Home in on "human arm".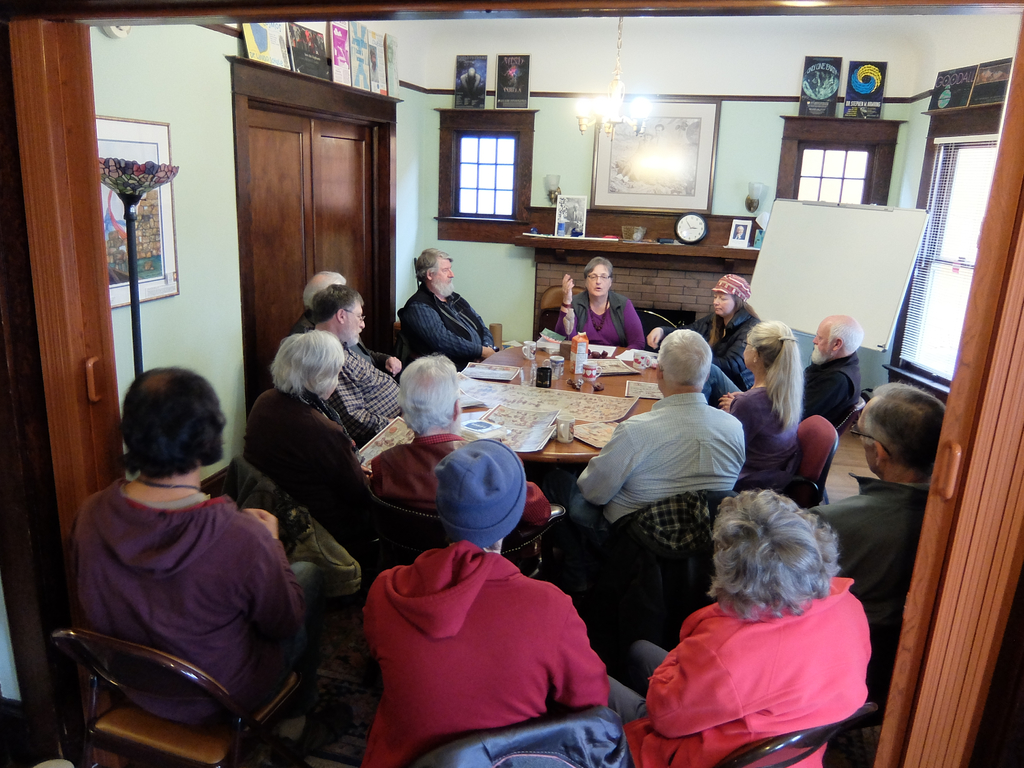
Homed in at 578,419,634,509.
